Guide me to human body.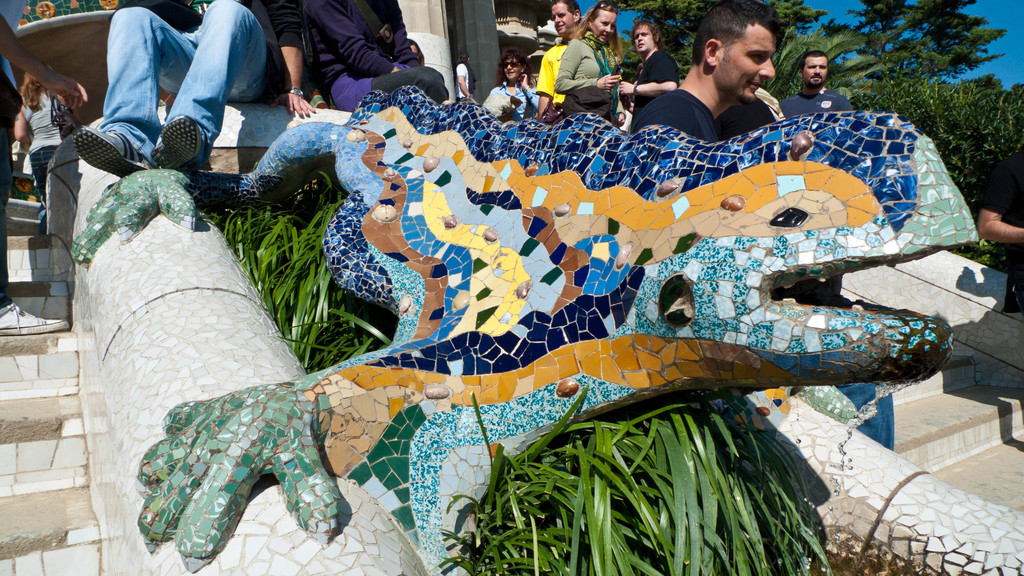
Guidance: (301,0,450,103).
